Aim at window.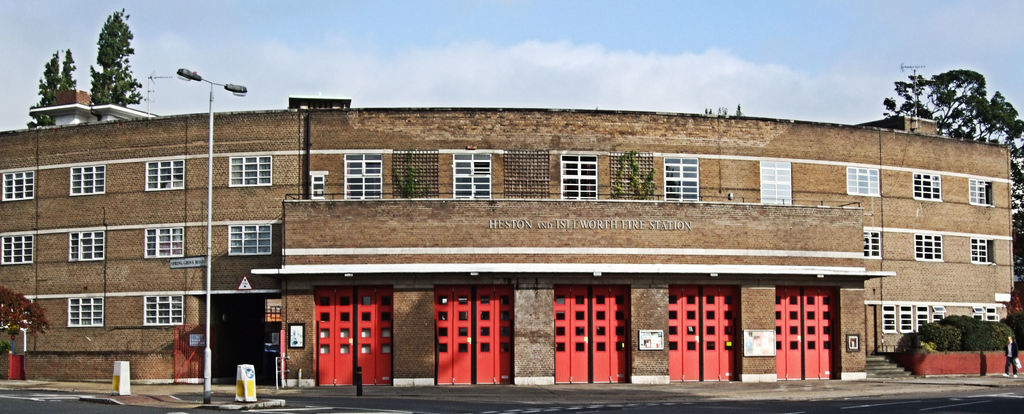
Aimed at 3, 233, 31, 263.
